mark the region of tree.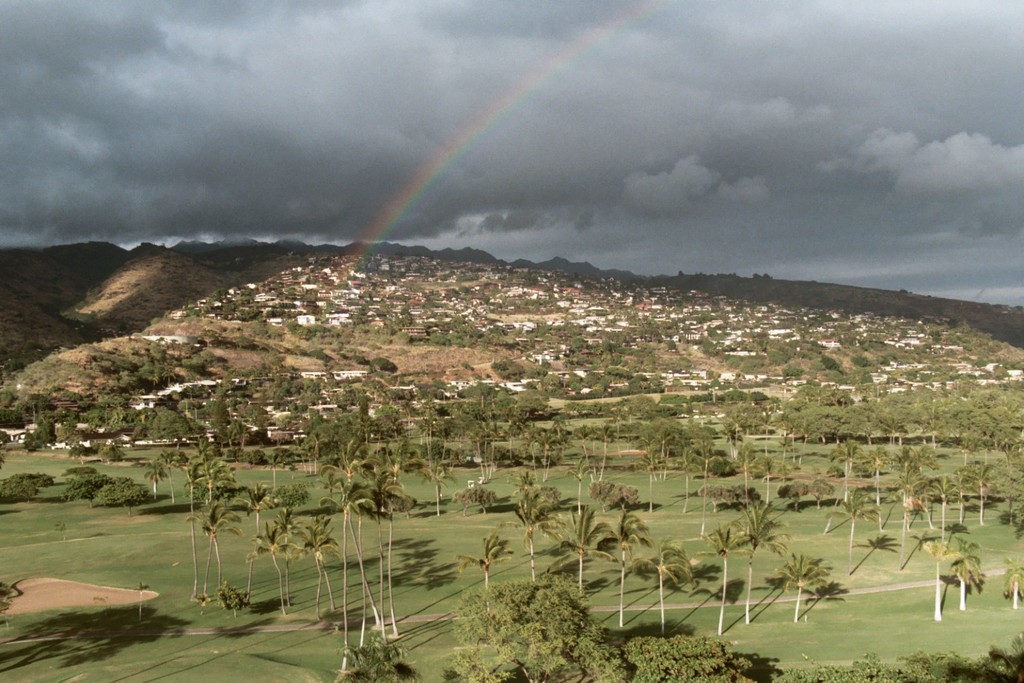
Region: [x1=246, y1=521, x2=289, y2=614].
